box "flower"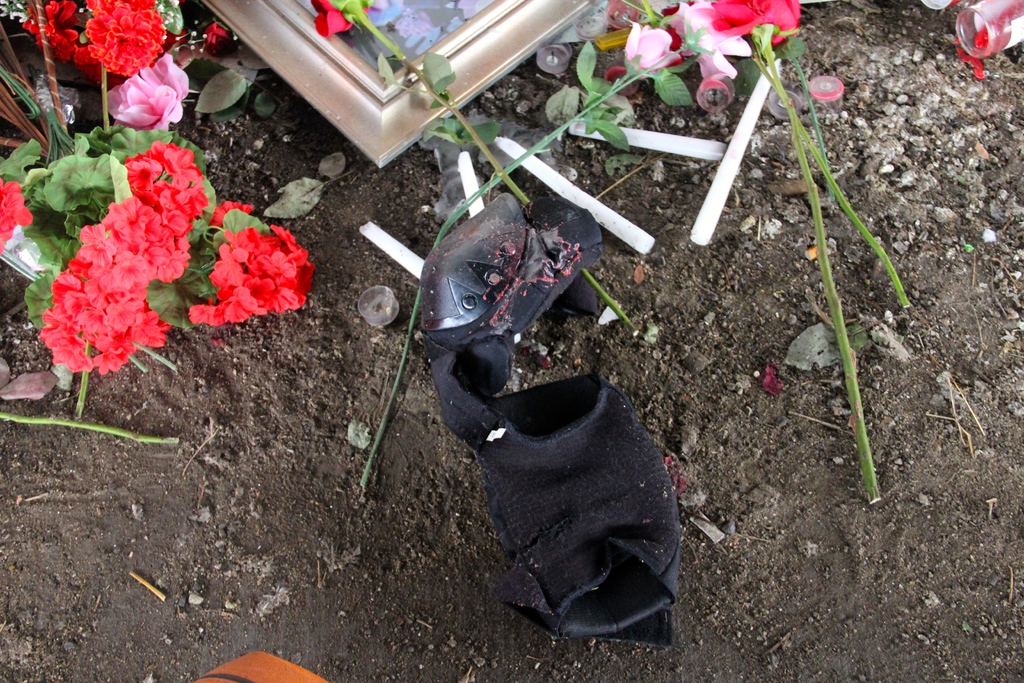
rect(707, 0, 798, 42)
